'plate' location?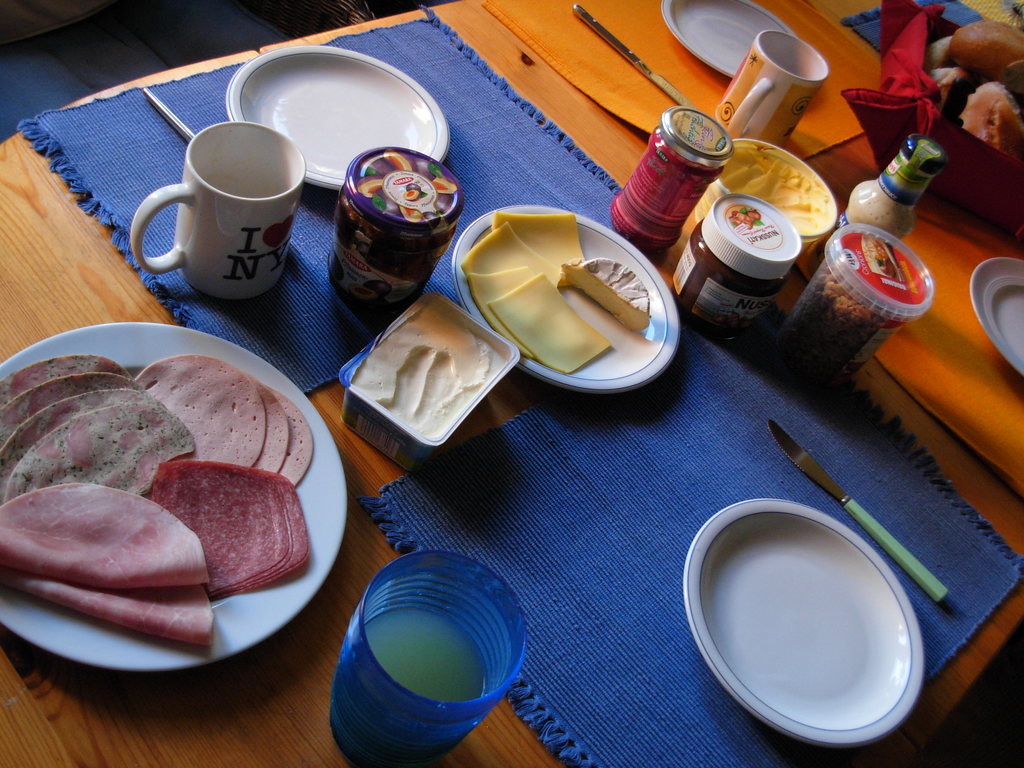
226:33:458:179
